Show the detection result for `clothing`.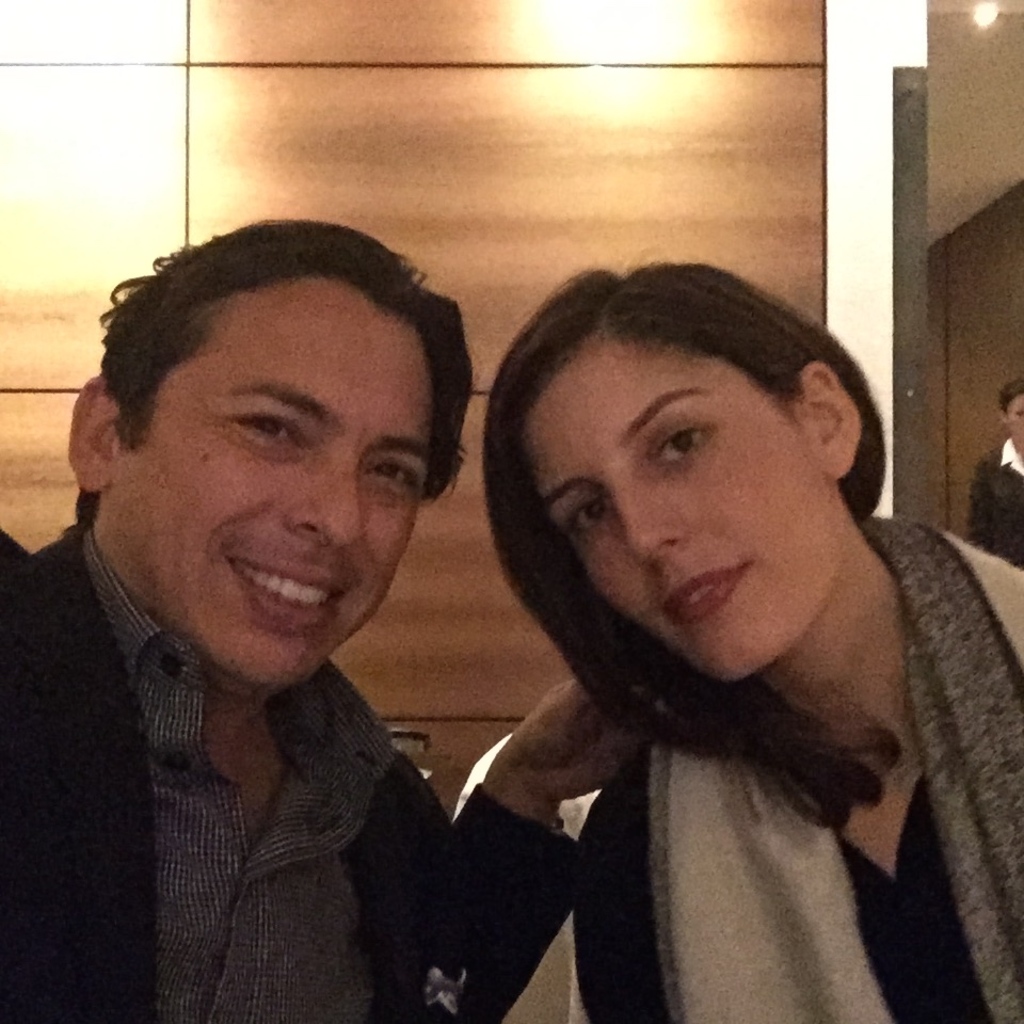
410,471,1009,1014.
